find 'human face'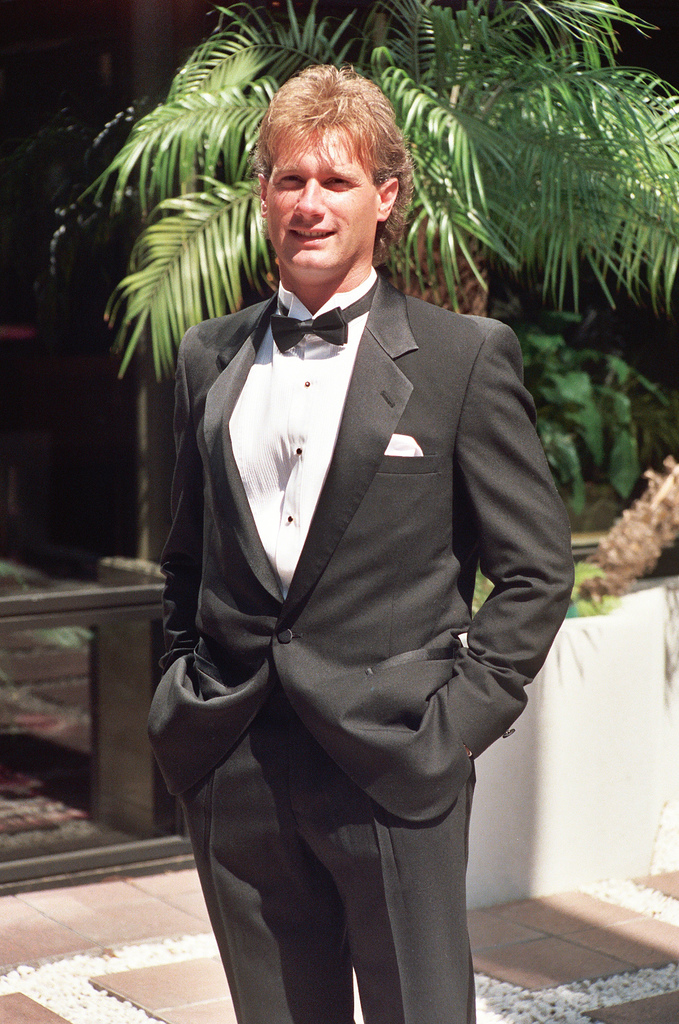
rect(261, 125, 381, 281)
